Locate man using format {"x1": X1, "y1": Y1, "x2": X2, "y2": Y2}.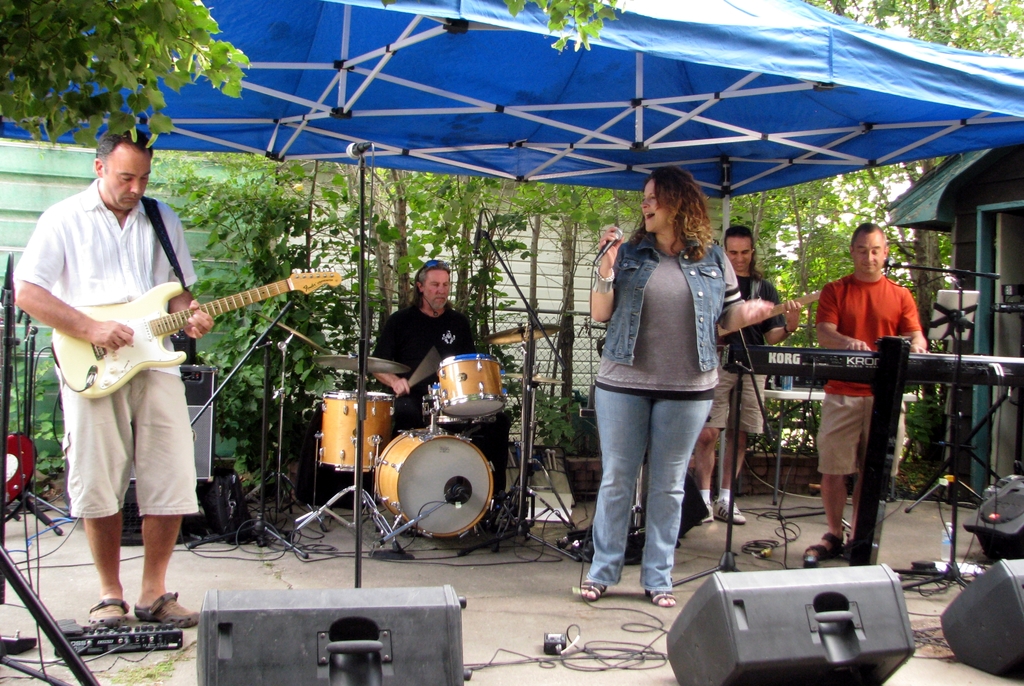
{"x1": 371, "y1": 258, "x2": 476, "y2": 436}.
